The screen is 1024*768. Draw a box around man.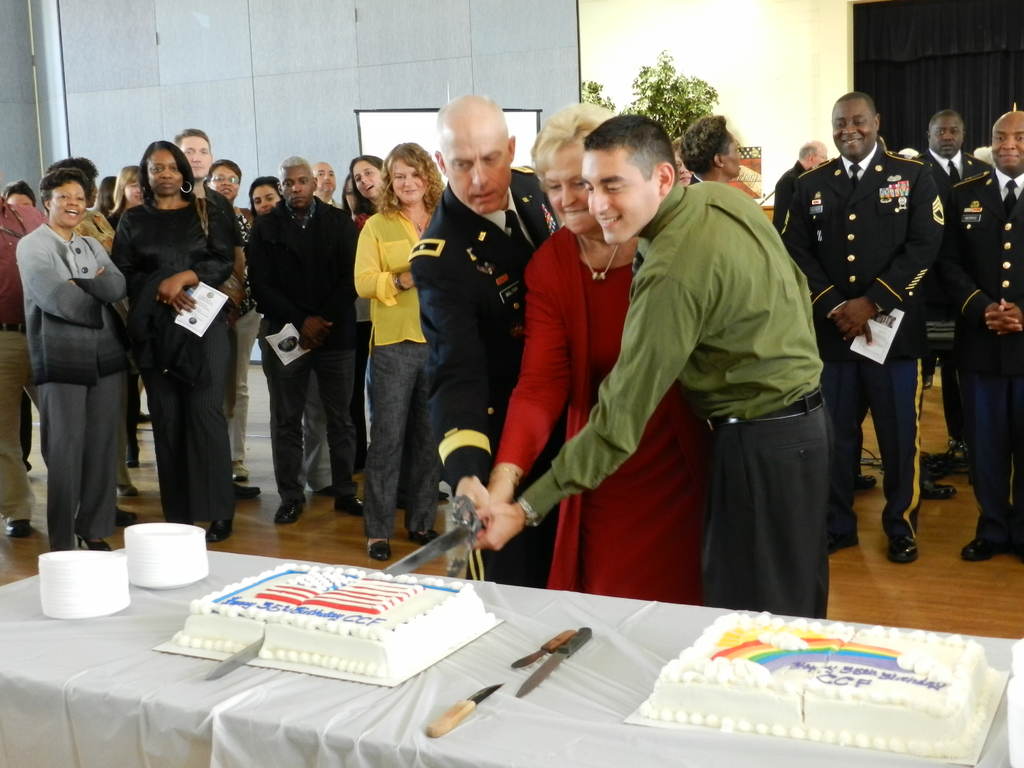
(464, 104, 838, 632).
